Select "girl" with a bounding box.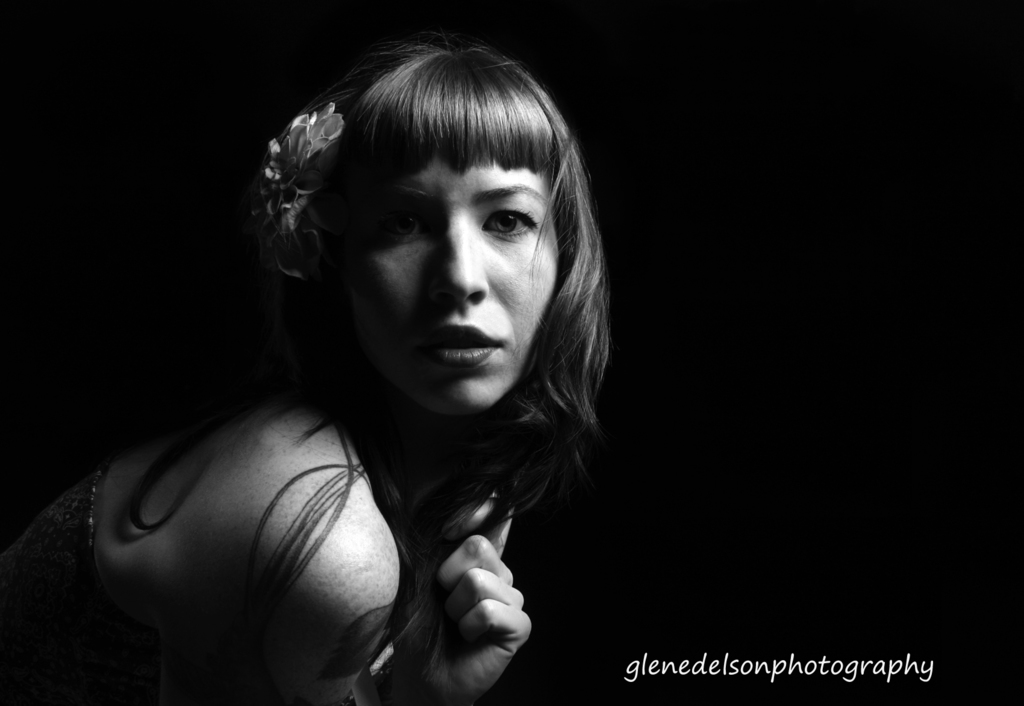
left=0, top=31, right=614, bottom=705.
